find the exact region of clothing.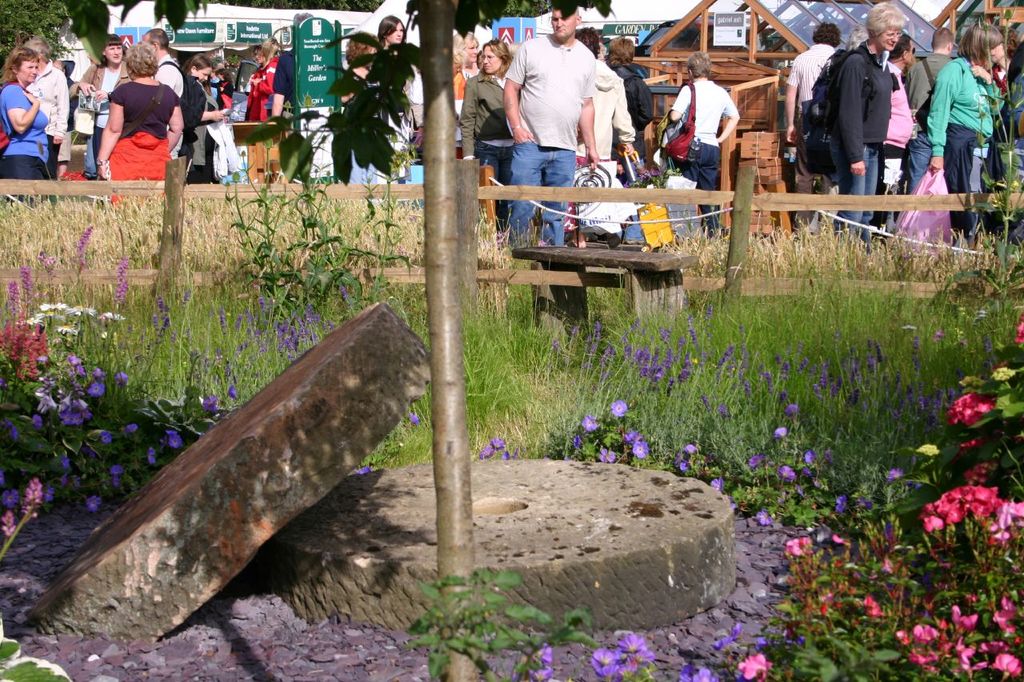
Exact region: 80,126,103,185.
